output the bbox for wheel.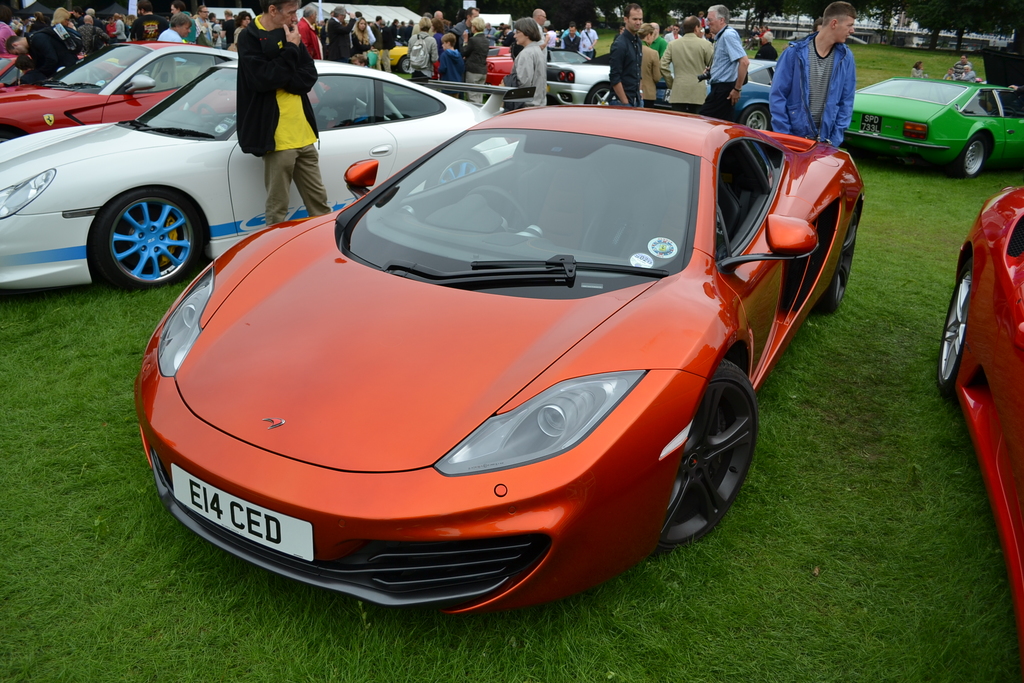
584/78/628/108.
